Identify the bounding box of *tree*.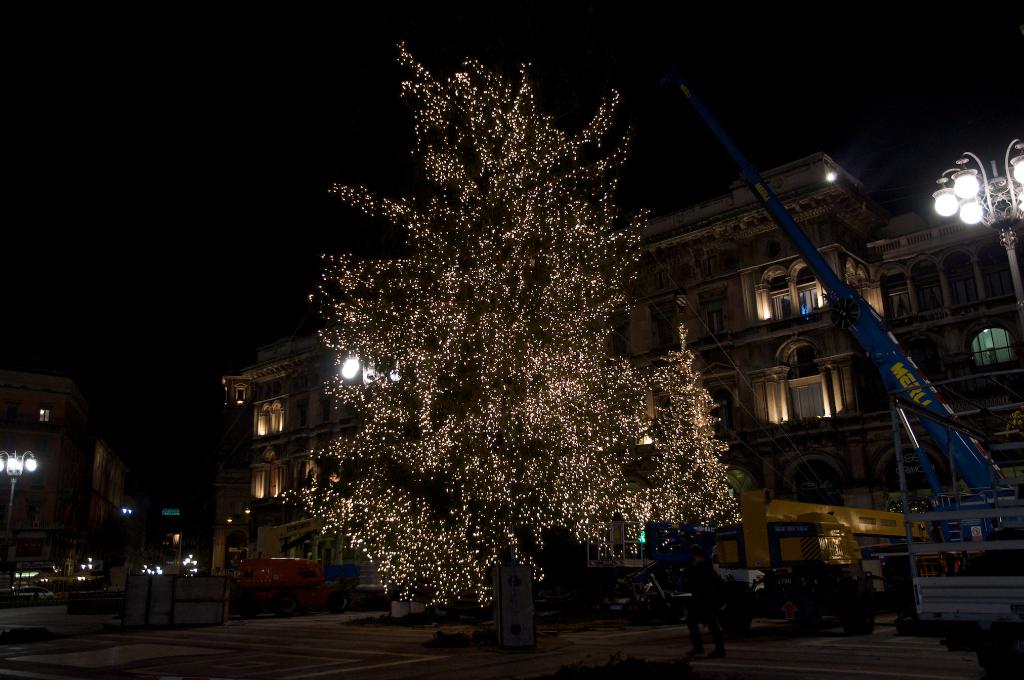
<bbox>221, 15, 712, 629</bbox>.
